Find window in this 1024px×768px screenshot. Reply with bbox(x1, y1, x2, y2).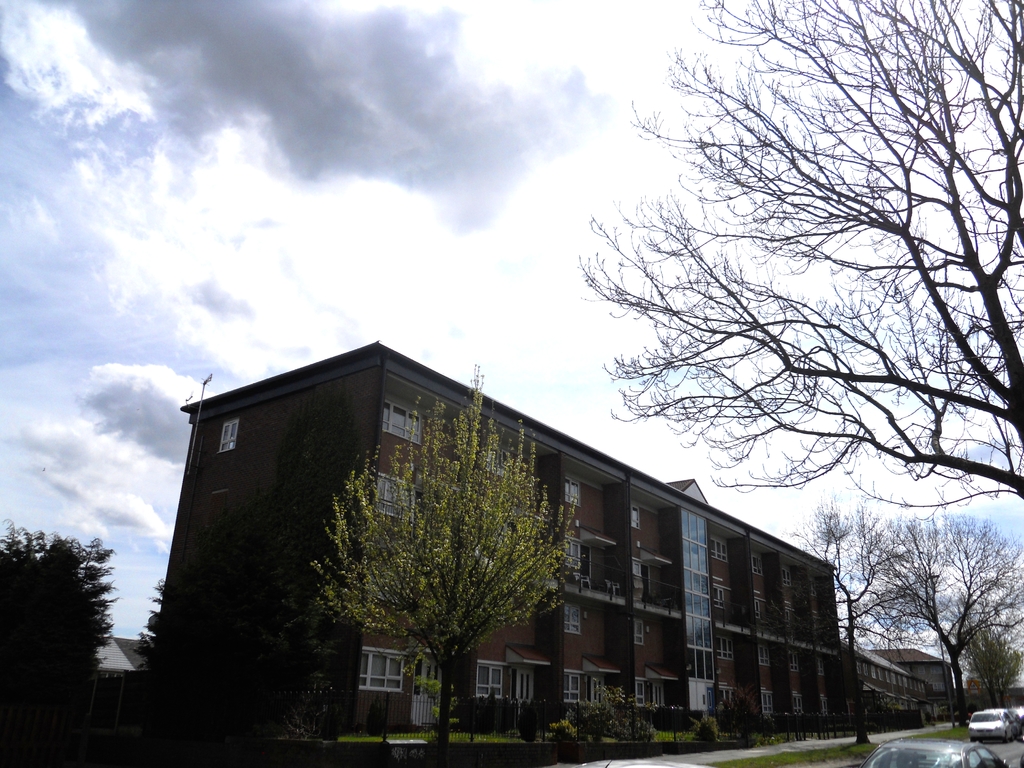
bbox(216, 417, 242, 456).
